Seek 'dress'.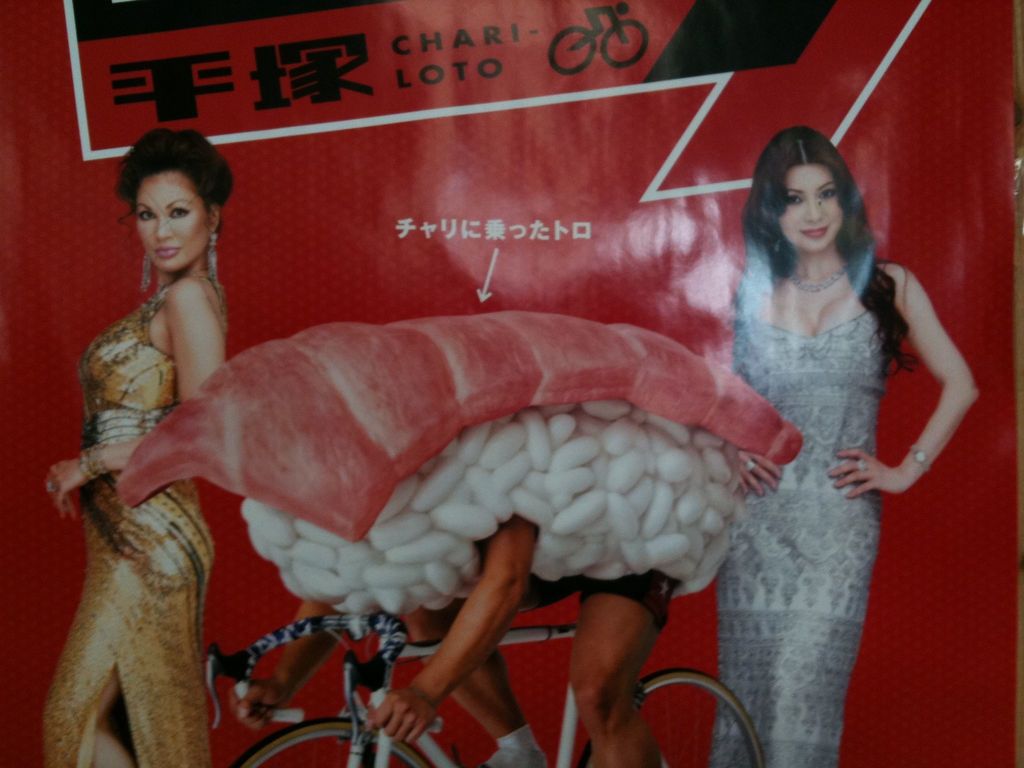
[684, 218, 942, 723].
